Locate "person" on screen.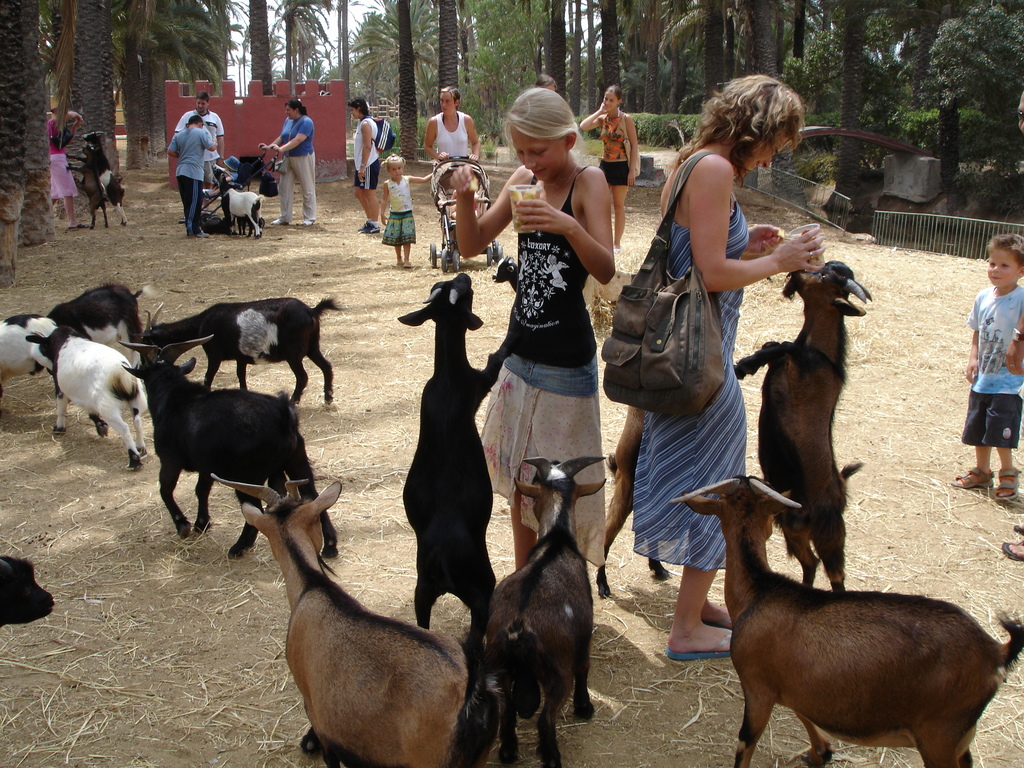
On screen at {"x1": 451, "y1": 84, "x2": 616, "y2": 577}.
